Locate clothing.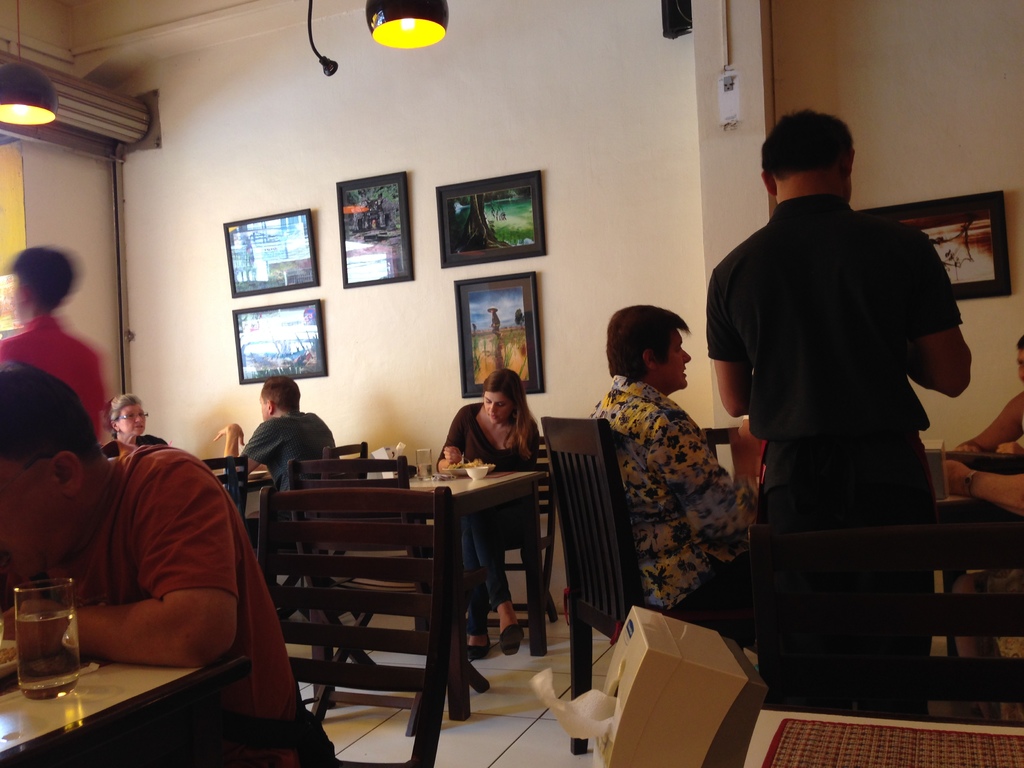
Bounding box: (34,441,312,767).
